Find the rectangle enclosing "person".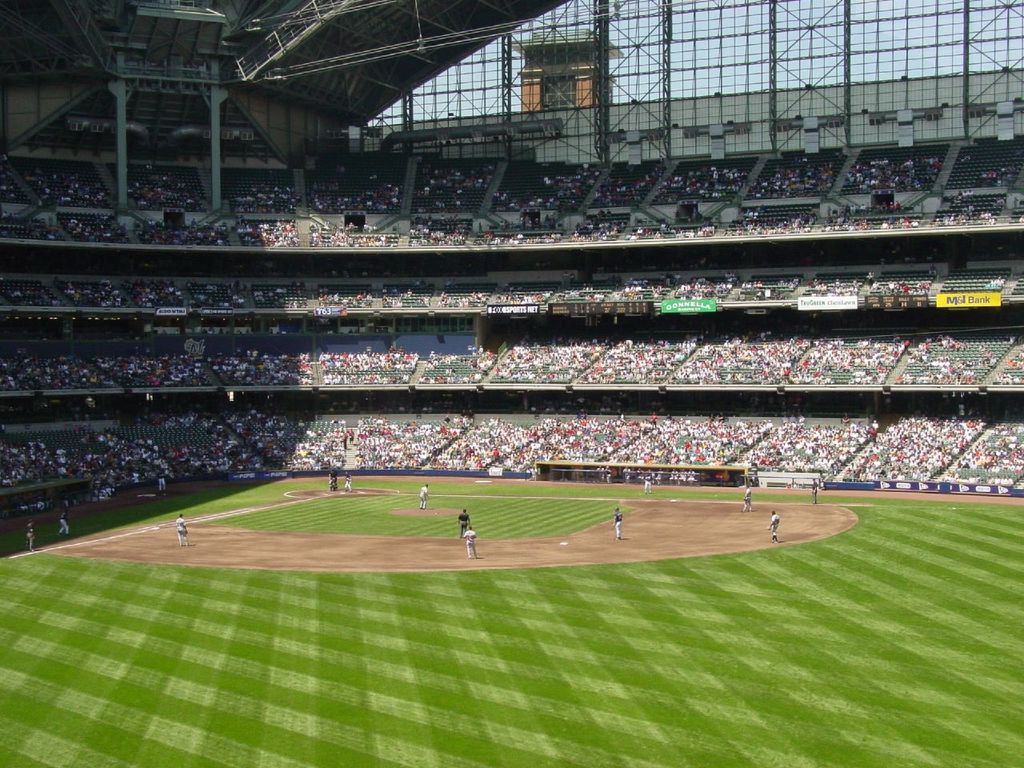
<bbox>806, 476, 817, 505</bbox>.
